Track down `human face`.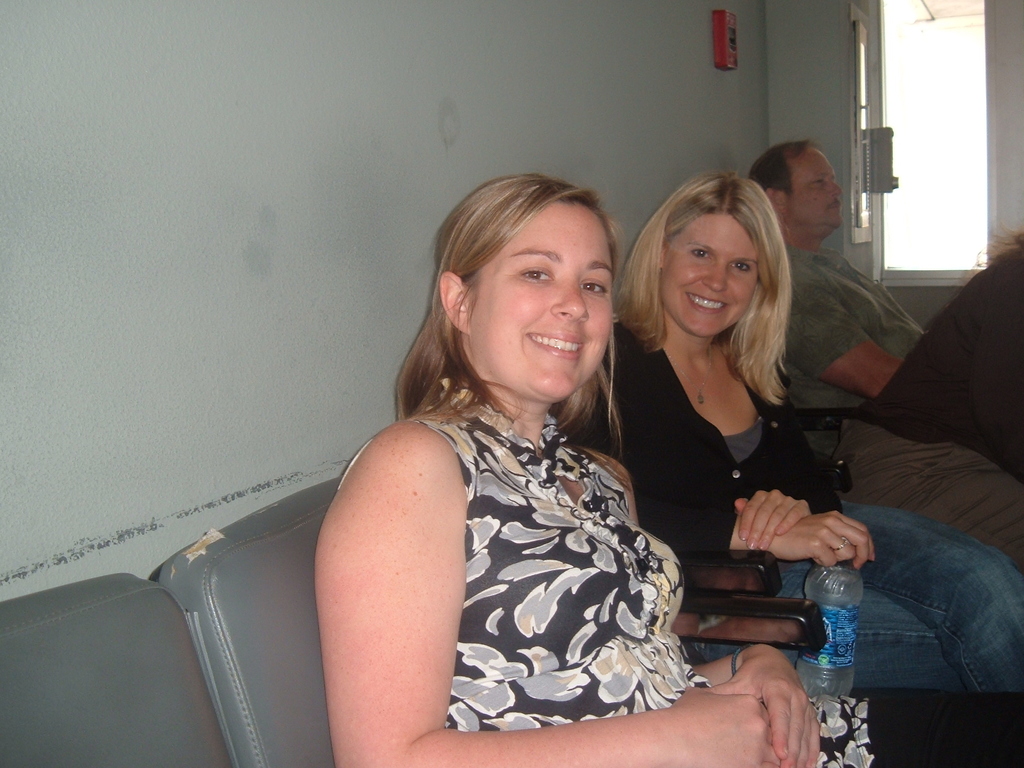
Tracked to 658, 208, 761, 340.
